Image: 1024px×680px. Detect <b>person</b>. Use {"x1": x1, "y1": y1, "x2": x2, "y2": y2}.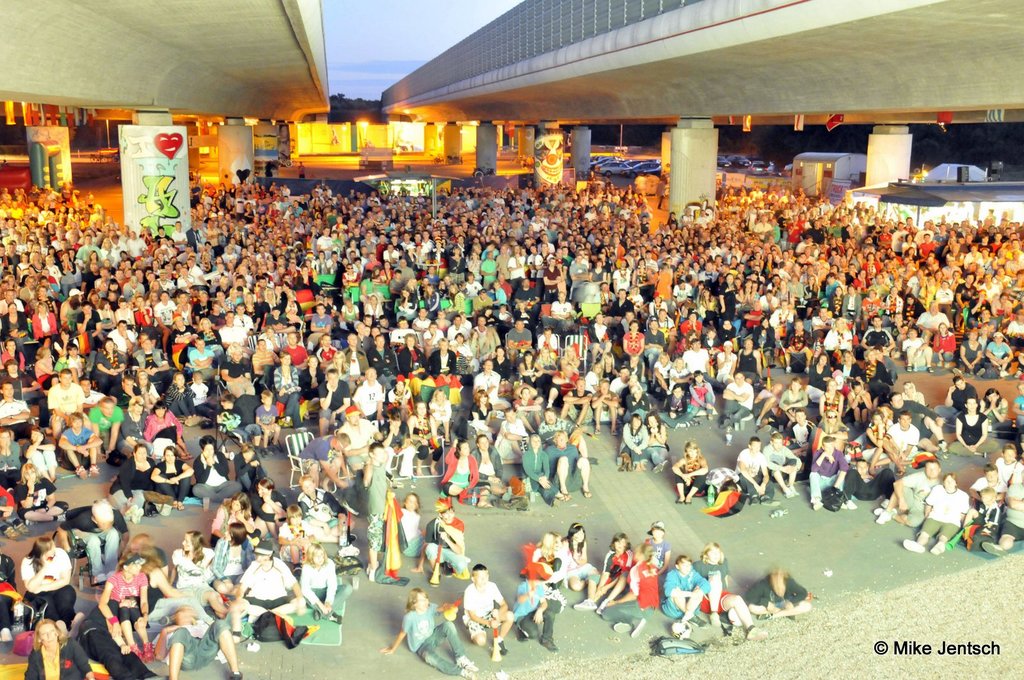
{"x1": 643, "y1": 249, "x2": 657, "y2": 274}.
